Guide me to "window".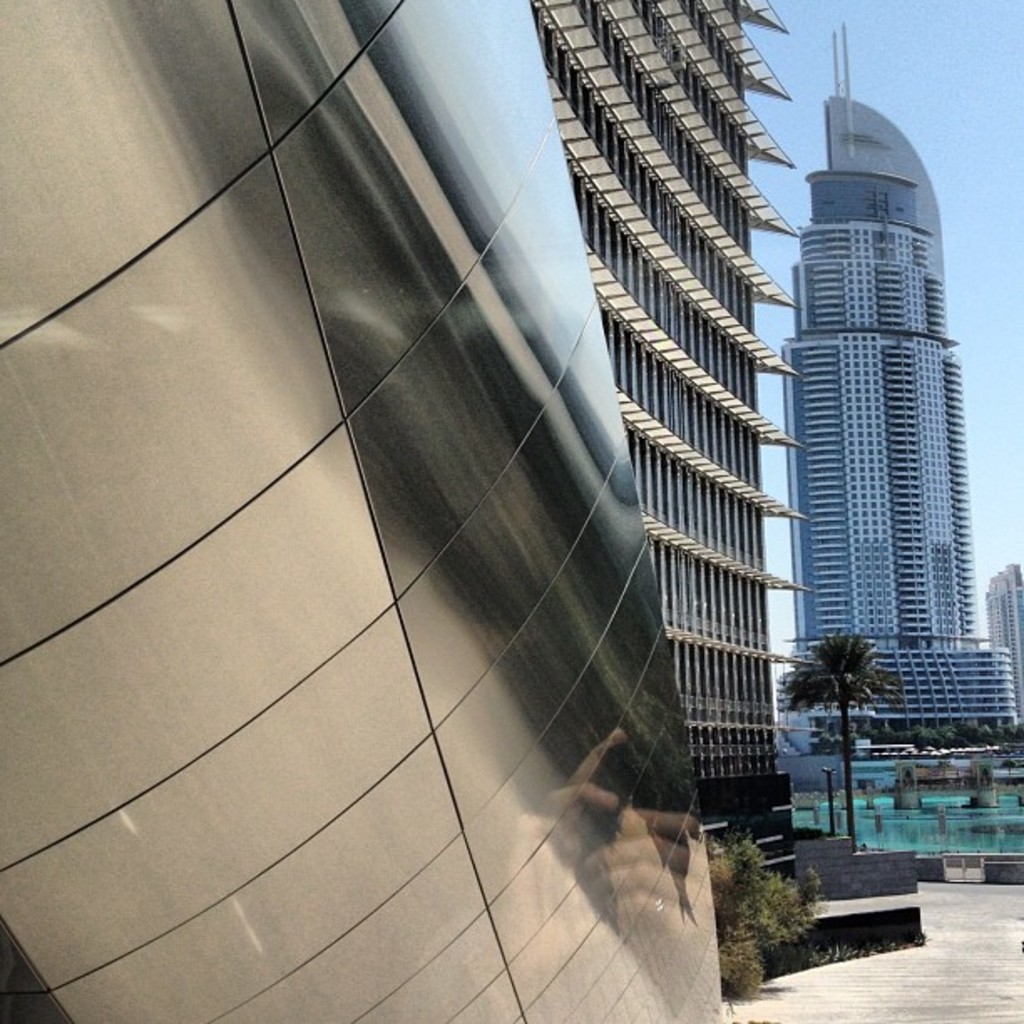
Guidance: locate(872, 370, 880, 383).
